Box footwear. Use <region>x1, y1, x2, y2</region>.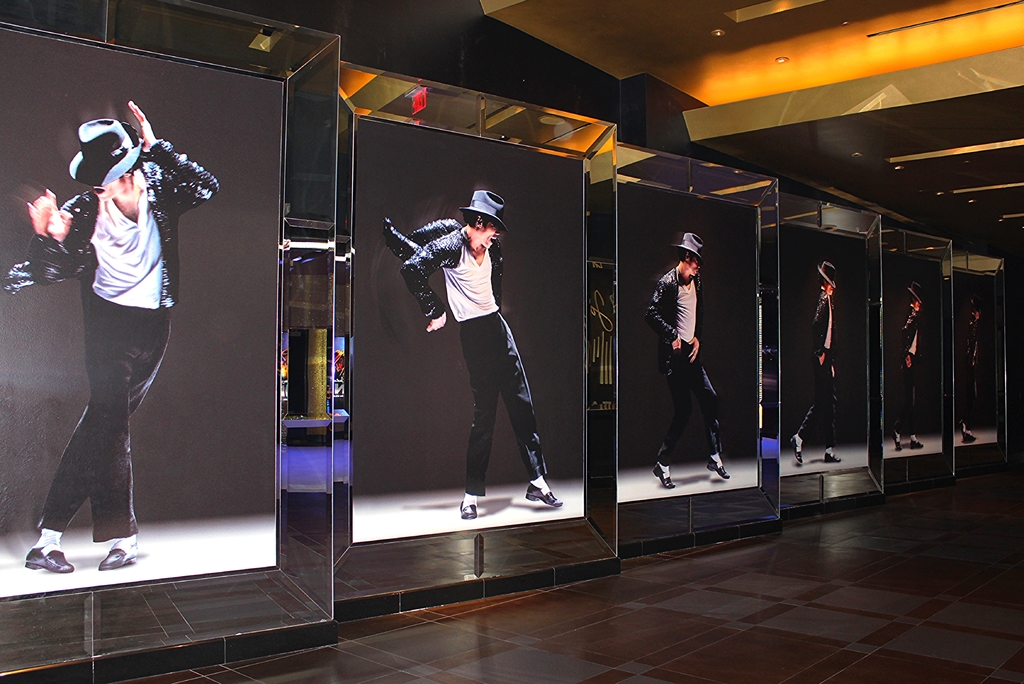
<region>824, 450, 837, 464</region>.
